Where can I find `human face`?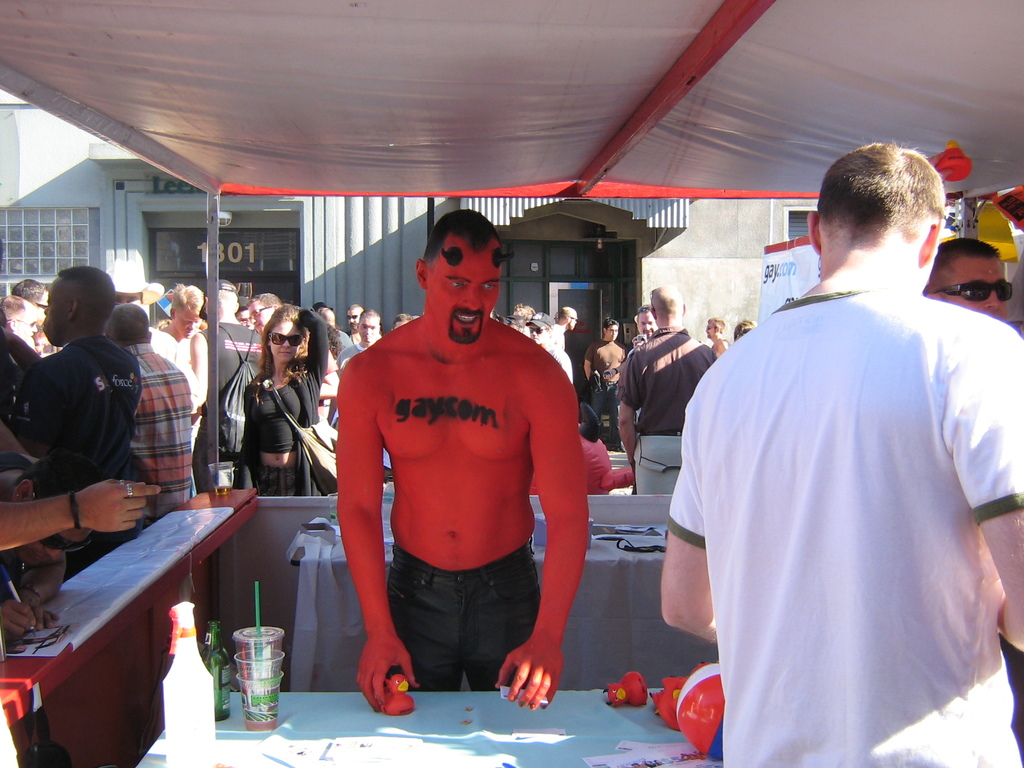
You can find it at (268, 320, 303, 364).
